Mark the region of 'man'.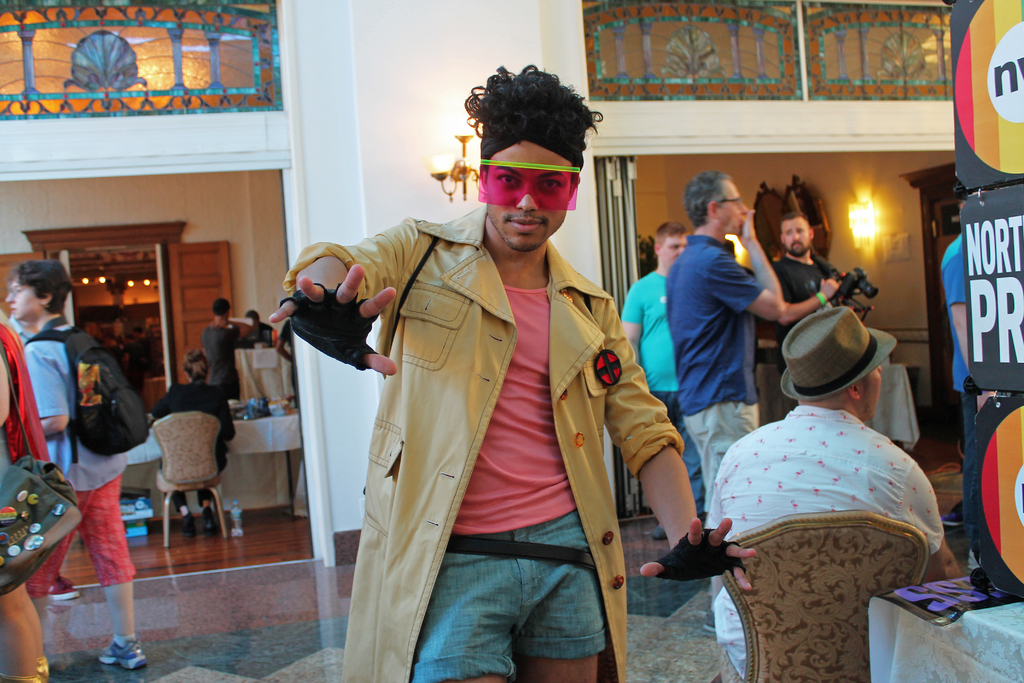
Region: 264:62:758:682.
